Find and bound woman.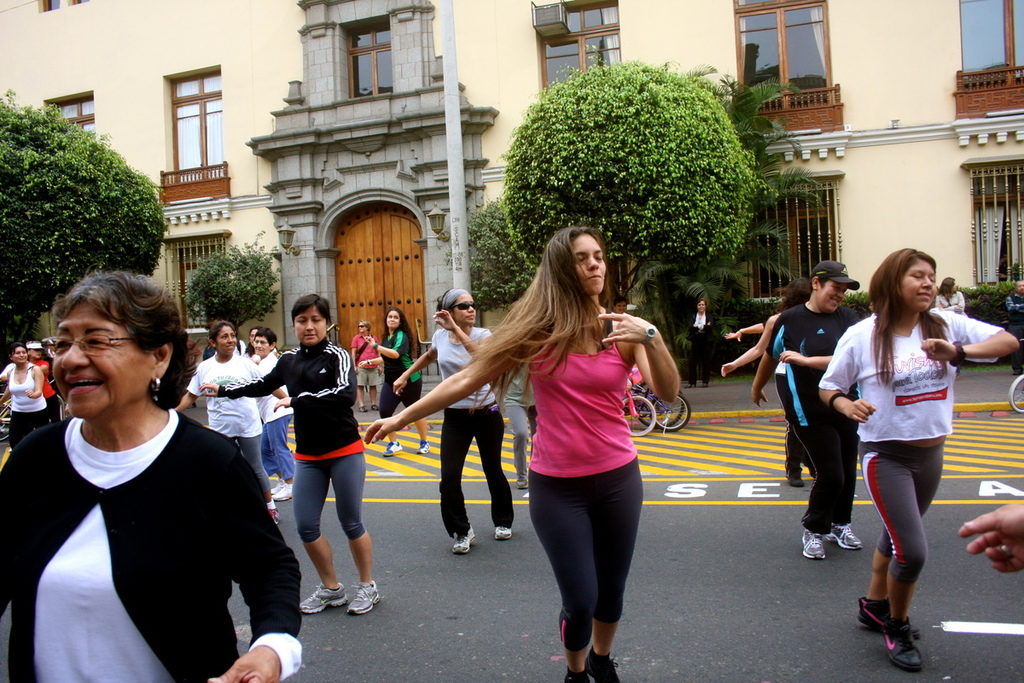
Bound: box(360, 225, 684, 682).
